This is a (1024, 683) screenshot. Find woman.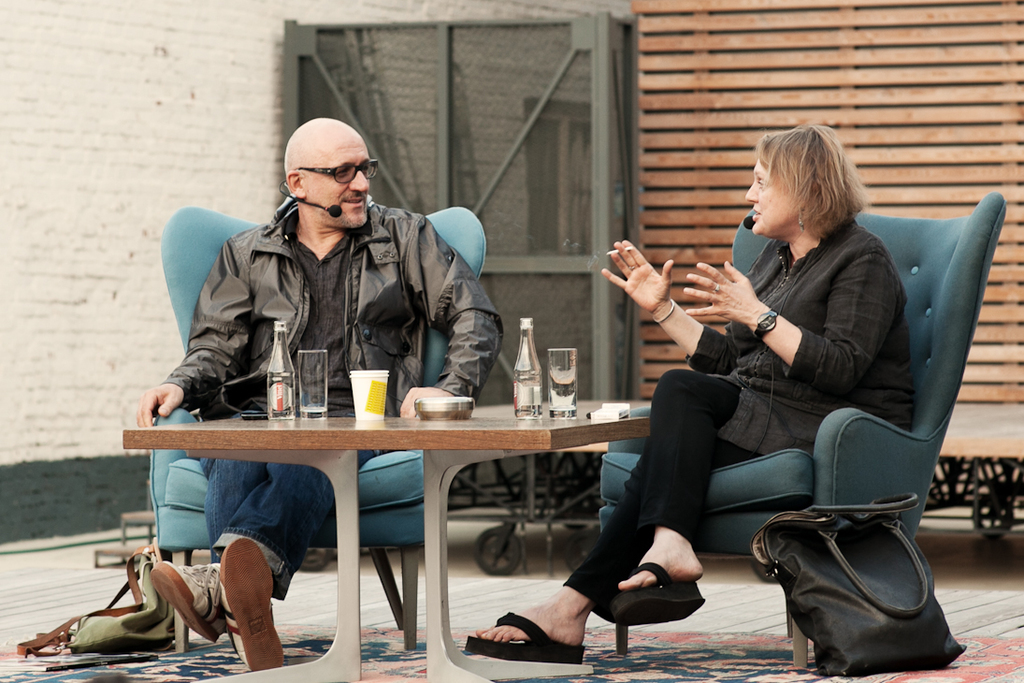
Bounding box: box=[462, 126, 914, 660].
